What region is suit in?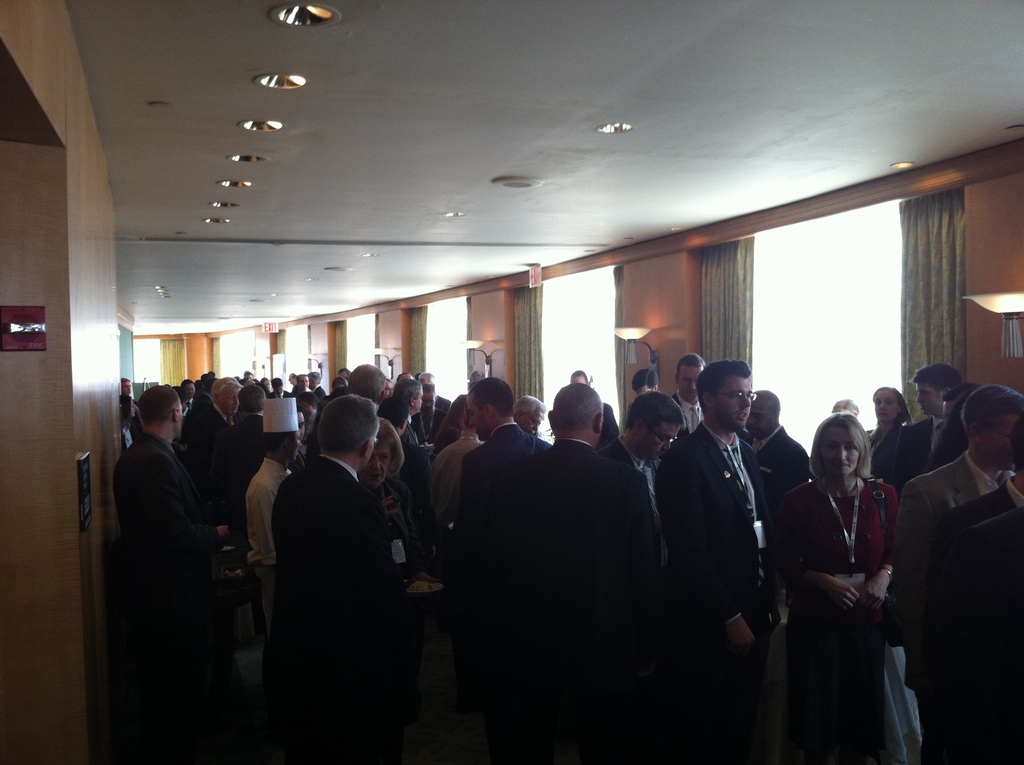
left=675, top=394, right=707, bottom=442.
